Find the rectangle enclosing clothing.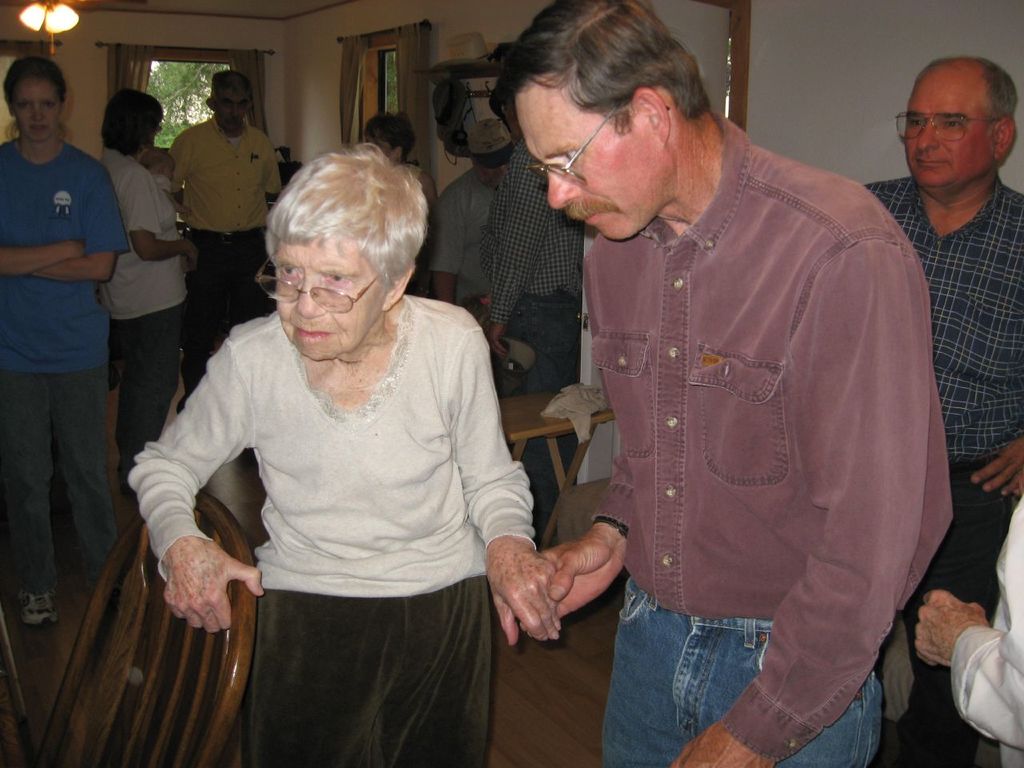
476:133:574:343.
